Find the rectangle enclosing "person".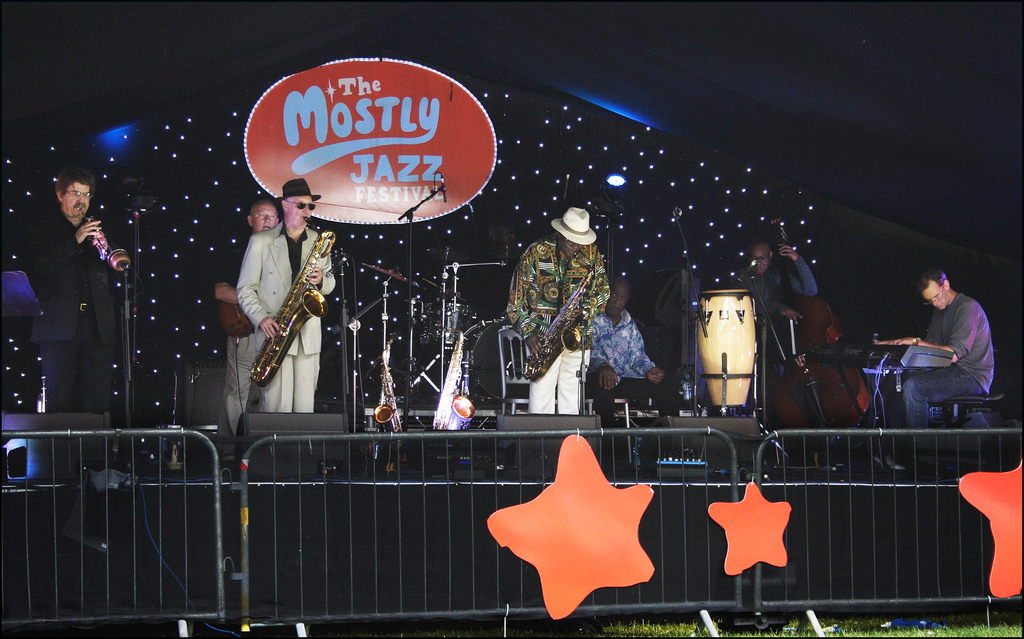
x1=12, y1=164, x2=124, y2=415.
